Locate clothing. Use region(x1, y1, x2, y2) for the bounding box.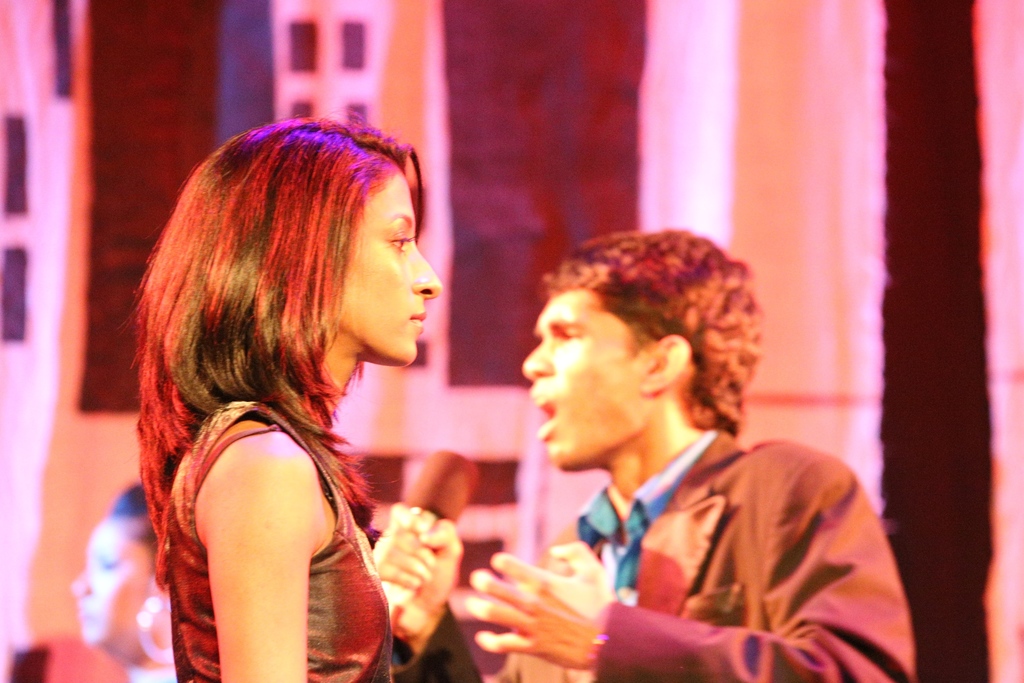
region(572, 420, 915, 682).
